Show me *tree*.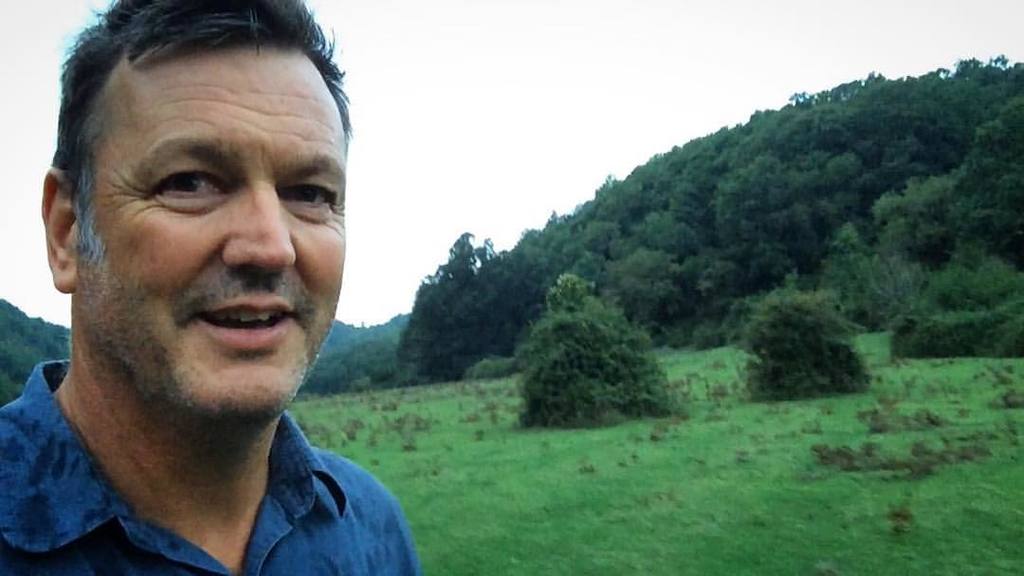
*tree* is here: [x1=509, y1=263, x2=668, y2=425].
